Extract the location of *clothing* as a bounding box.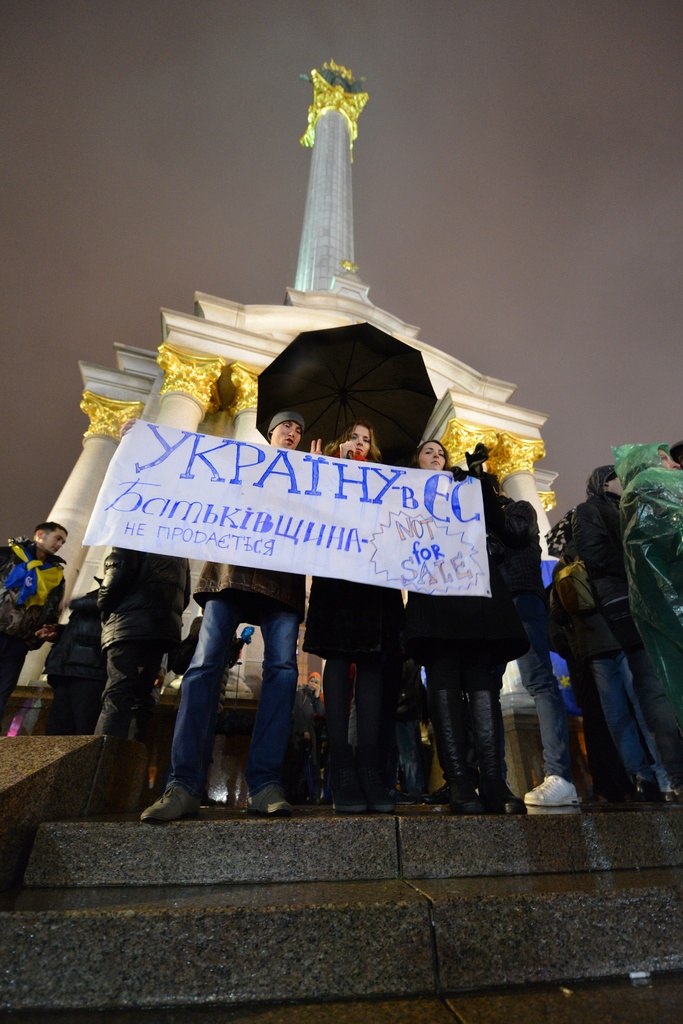
(480, 489, 554, 772).
